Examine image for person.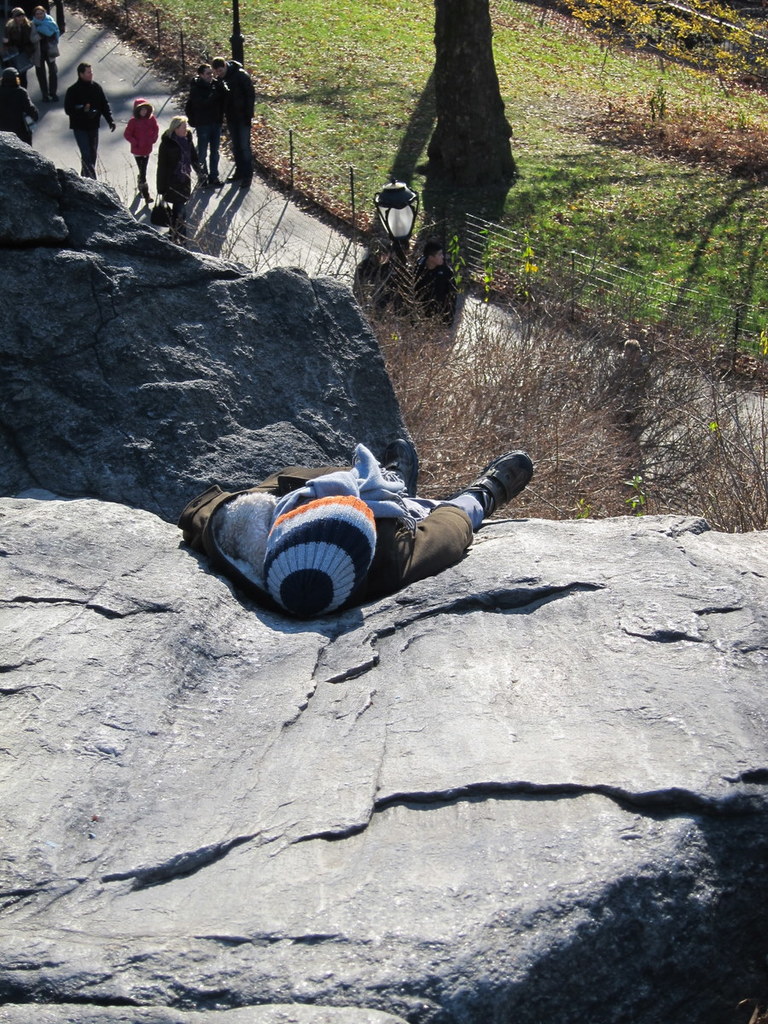
Examination result: bbox=(602, 335, 655, 439).
